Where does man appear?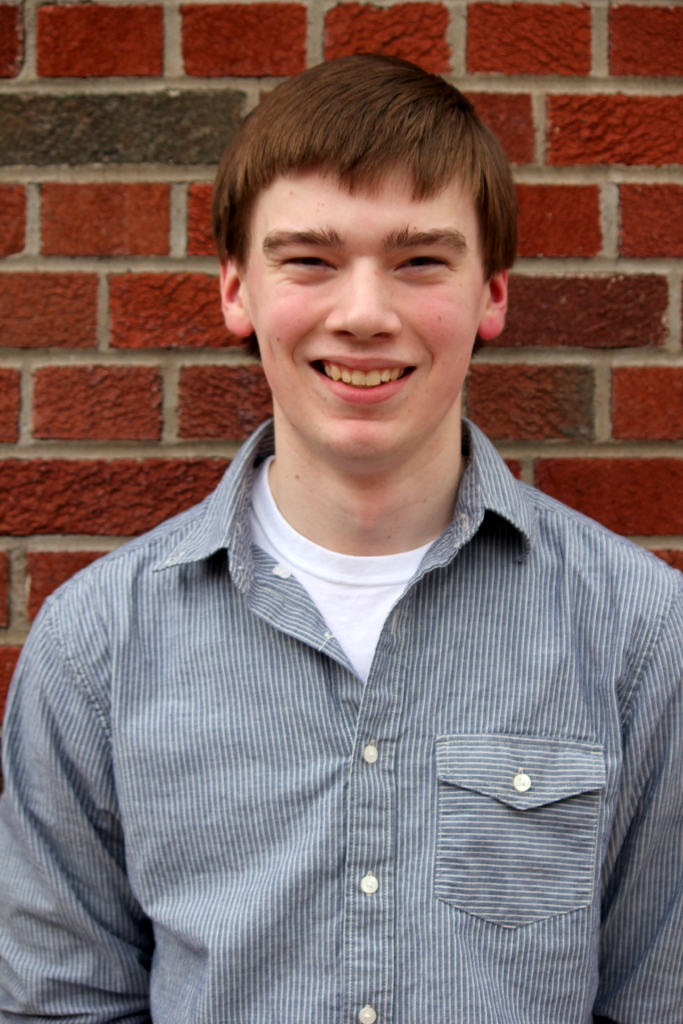
Appears at box(0, 50, 682, 1023).
